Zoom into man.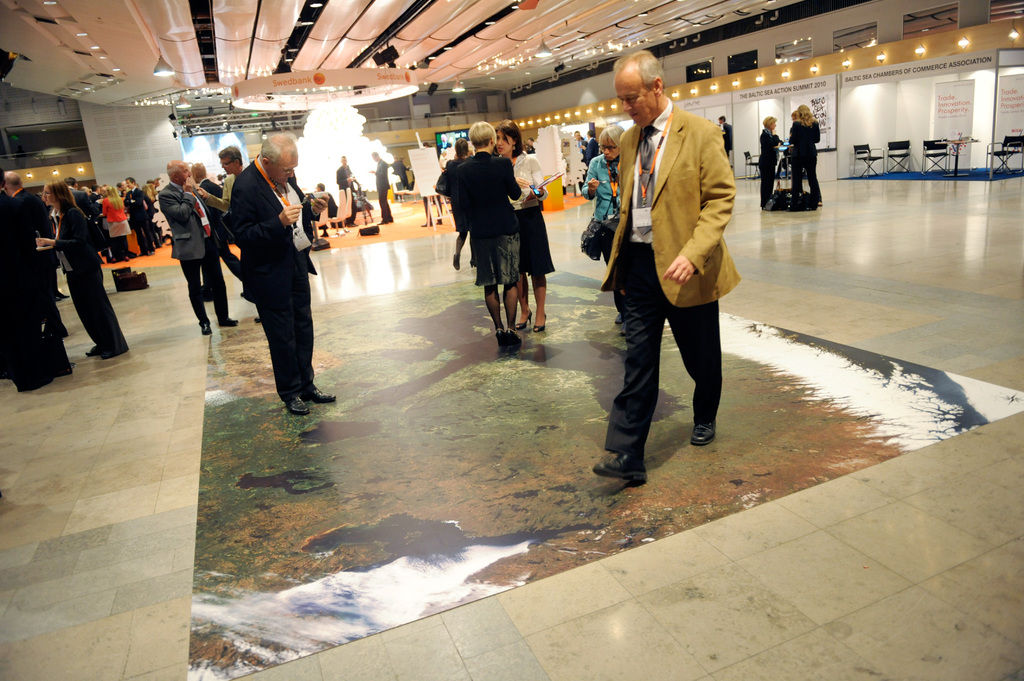
Zoom target: <bbox>397, 154, 412, 193</bbox>.
